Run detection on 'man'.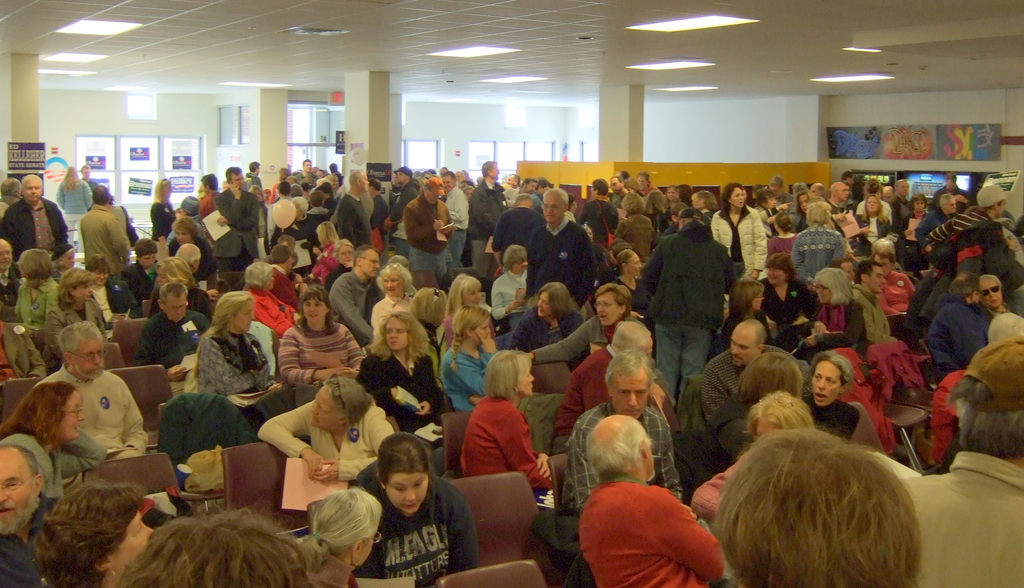
Result: Rect(634, 169, 652, 200).
